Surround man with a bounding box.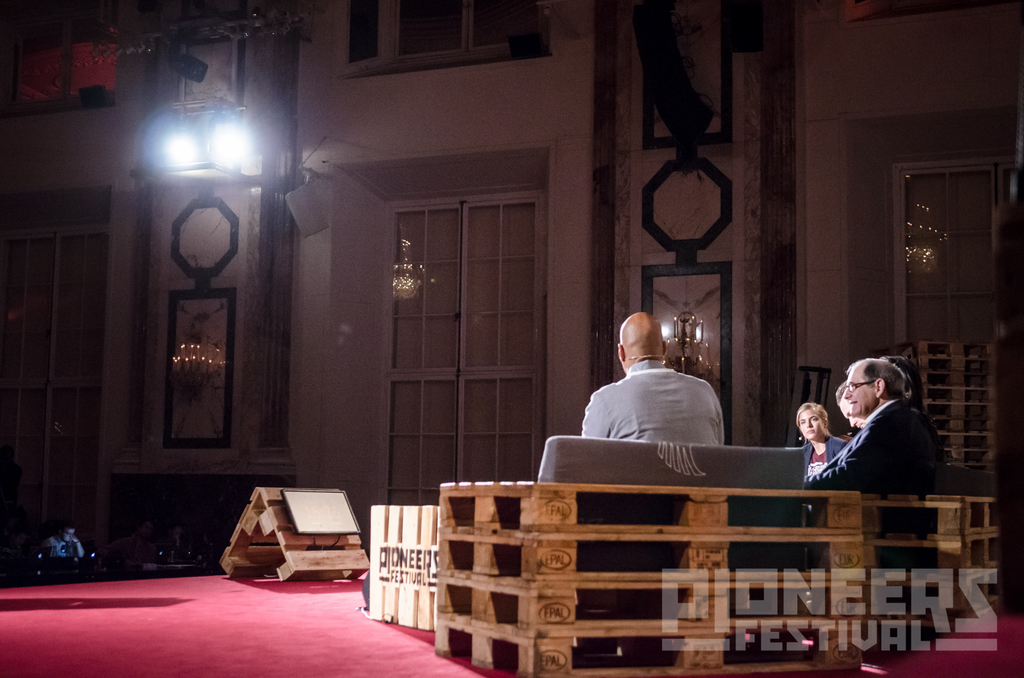
region(835, 386, 868, 431).
